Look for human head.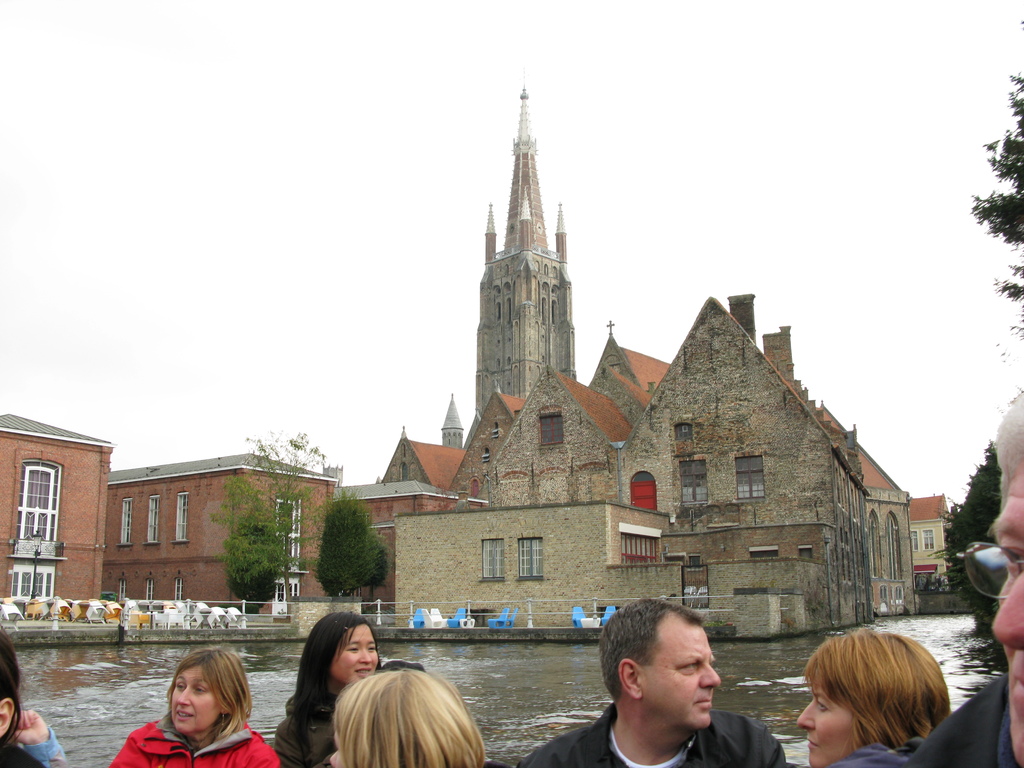
Found: Rect(163, 643, 254, 739).
